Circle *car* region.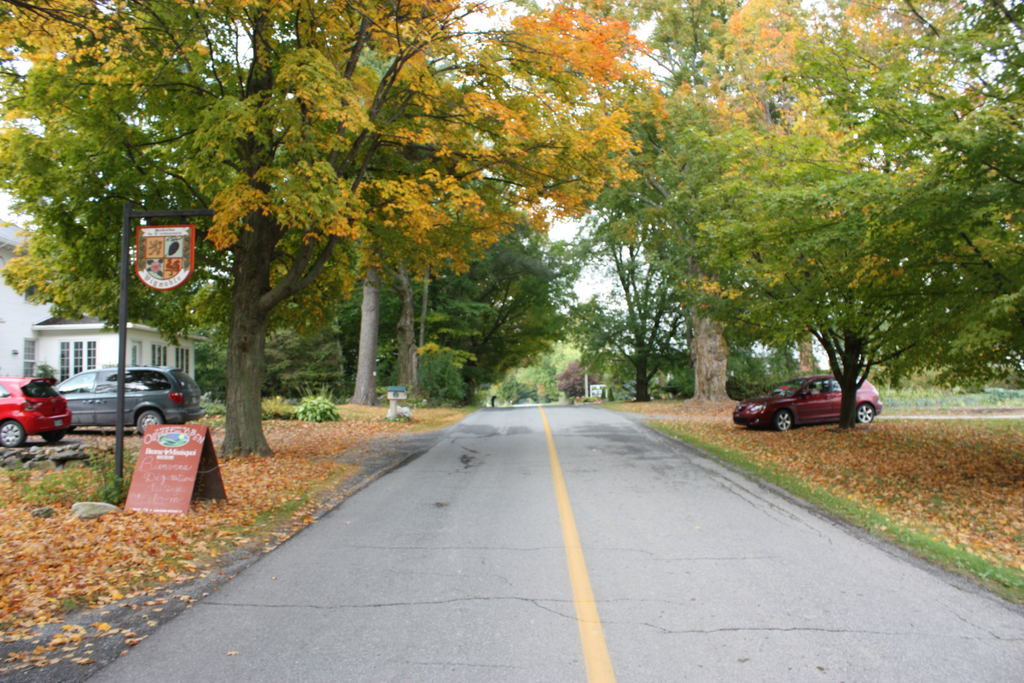
Region: {"left": 52, "top": 363, "right": 204, "bottom": 437}.
